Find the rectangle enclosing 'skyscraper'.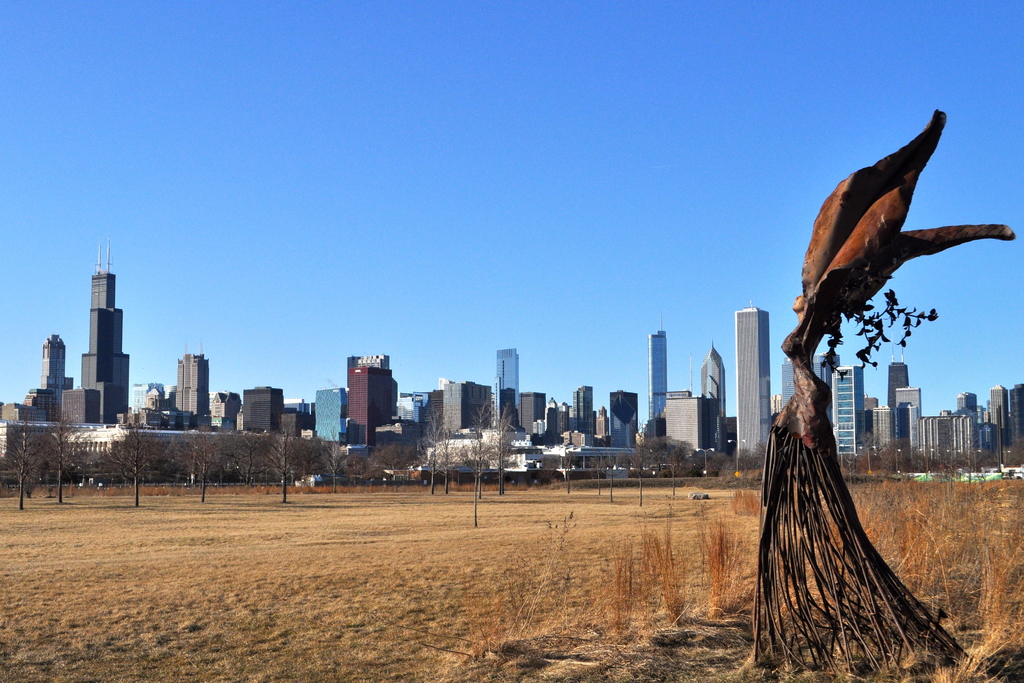
(x1=74, y1=273, x2=133, y2=425).
